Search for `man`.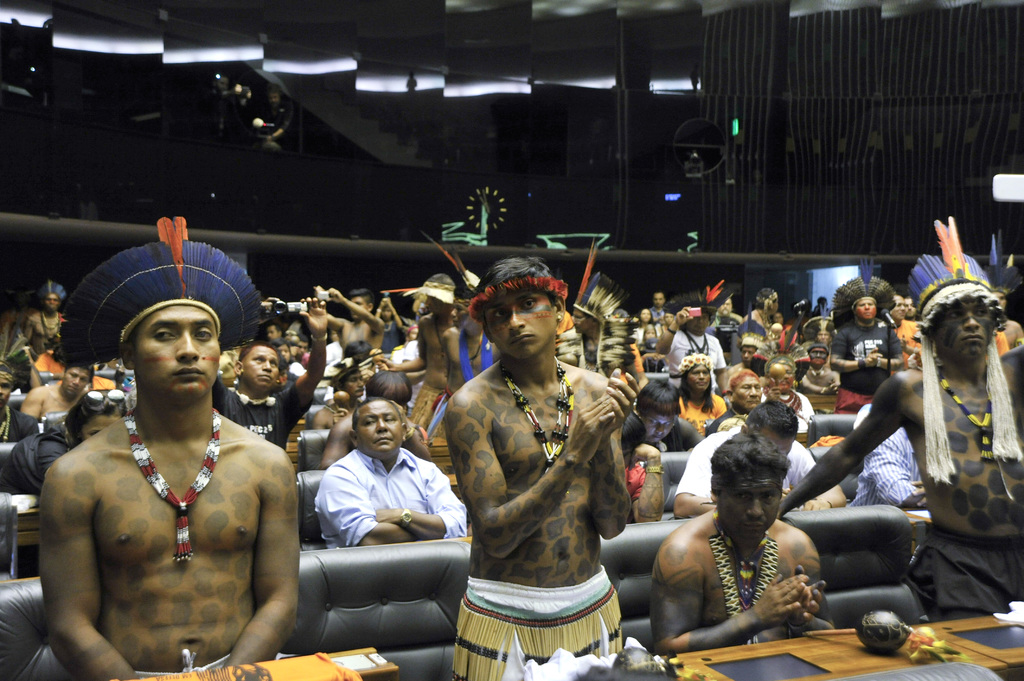
Found at 763 349 814 433.
